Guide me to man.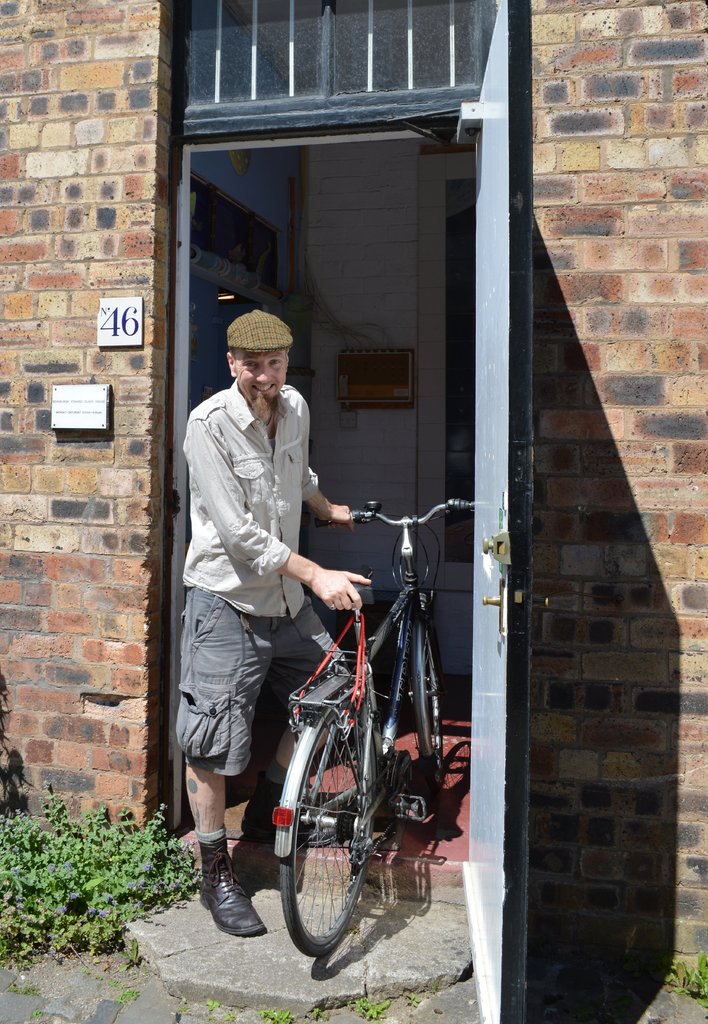
Guidance: bbox=[175, 310, 377, 934].
